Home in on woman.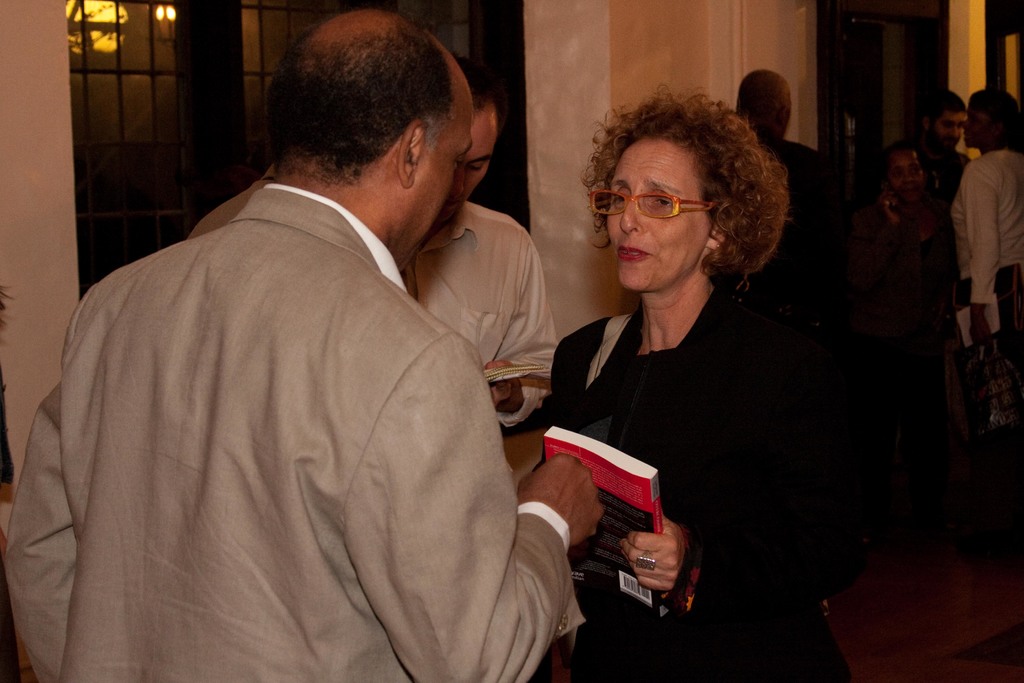
Homed in at 949:86:1023:502.
